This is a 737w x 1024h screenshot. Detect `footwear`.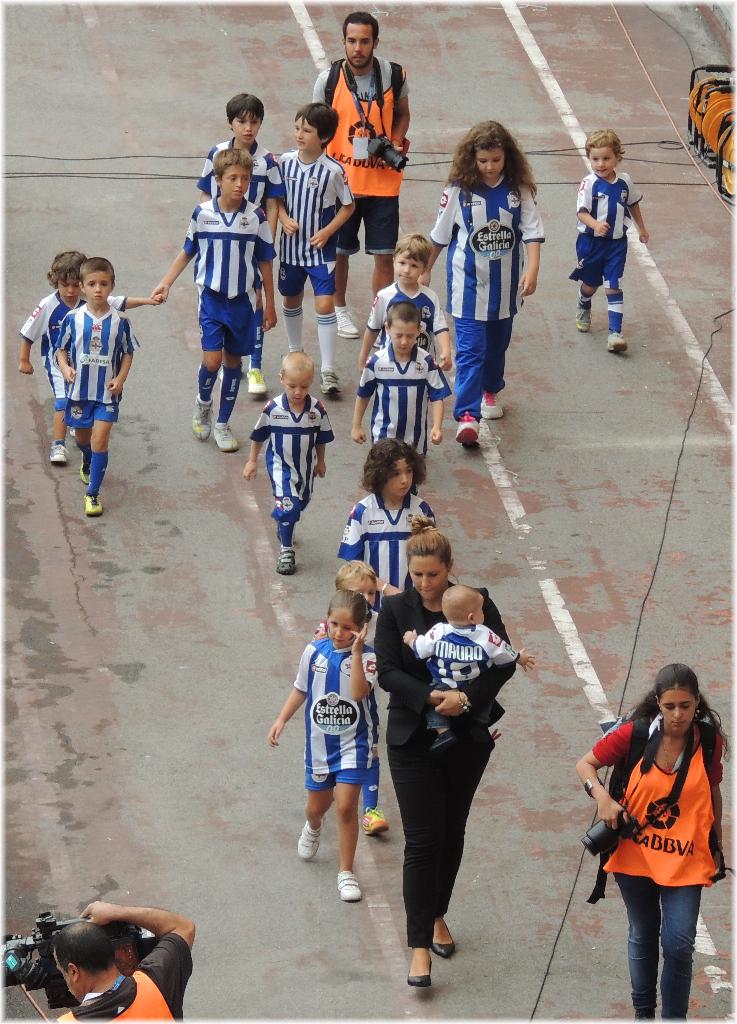
region(337, 303, 358, 339).
